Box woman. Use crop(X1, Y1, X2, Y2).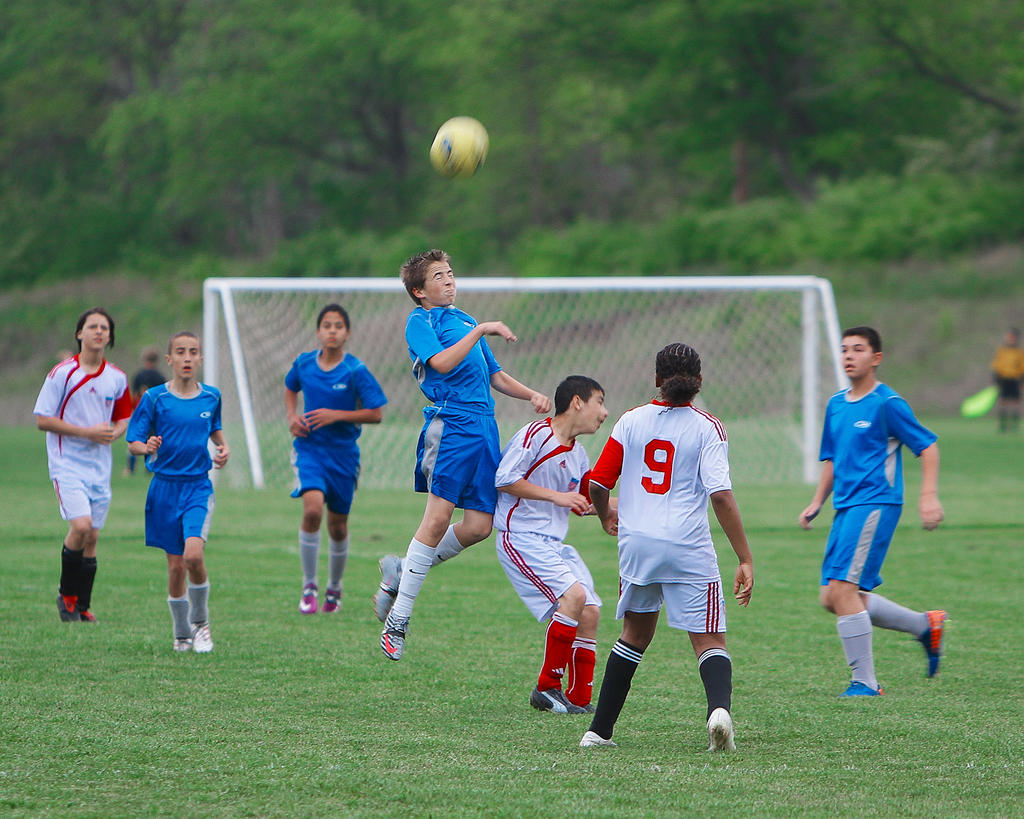
crop(15, 291, 152, 633).
